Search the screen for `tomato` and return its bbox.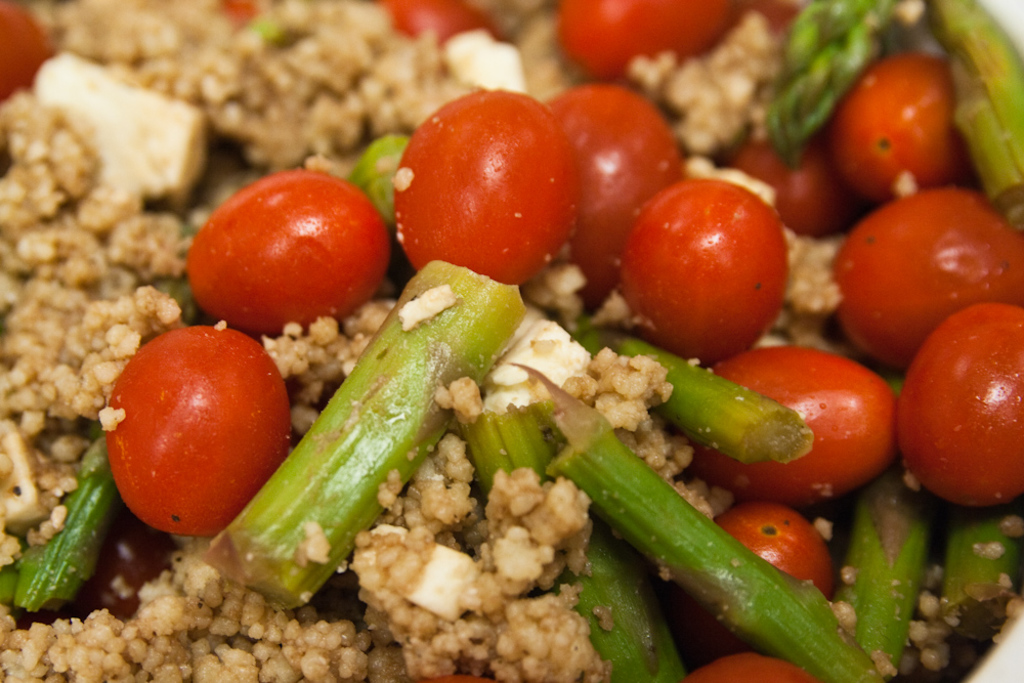
Found: [left=392, top=85, right=575, bottom=292].
